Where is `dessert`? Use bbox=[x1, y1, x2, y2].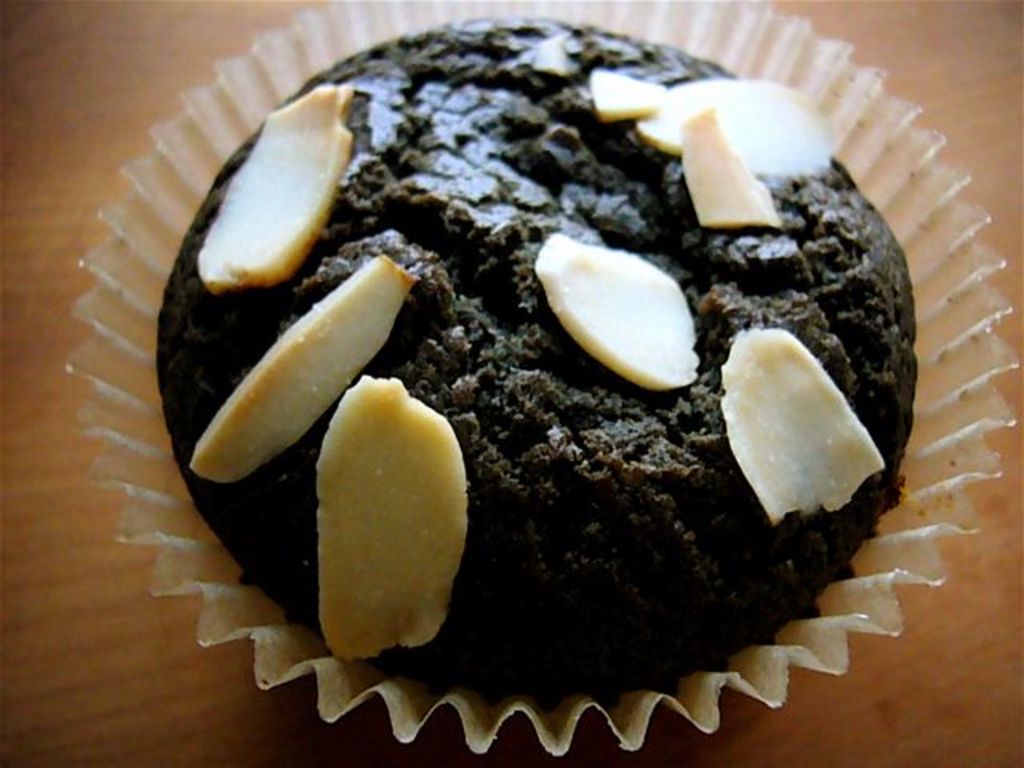
bbox=[99, 18, 1000, 762].
